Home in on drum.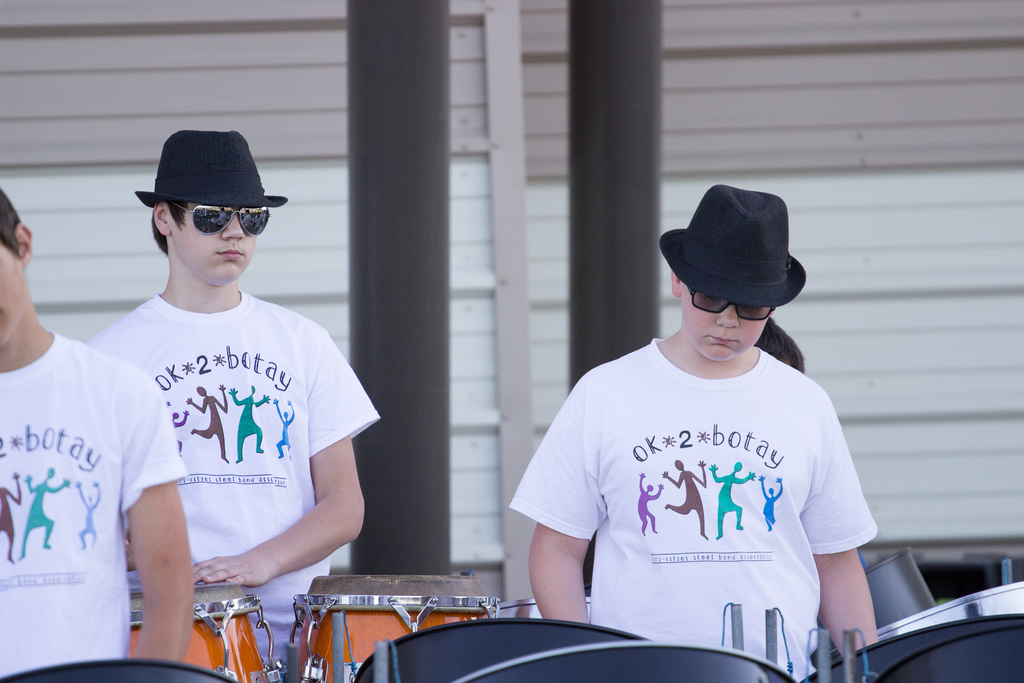
Homed in at bbox=[248, 548, 547, 659].
